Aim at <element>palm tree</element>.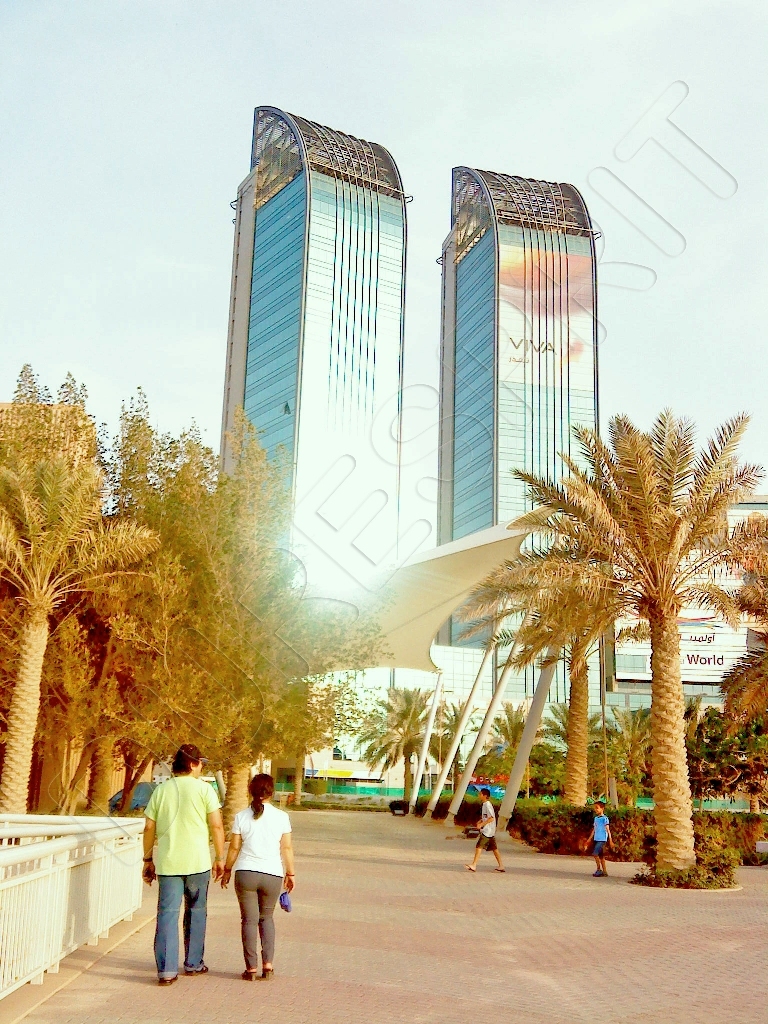
Aimed at l=0, t=427, r=169, b=821.
